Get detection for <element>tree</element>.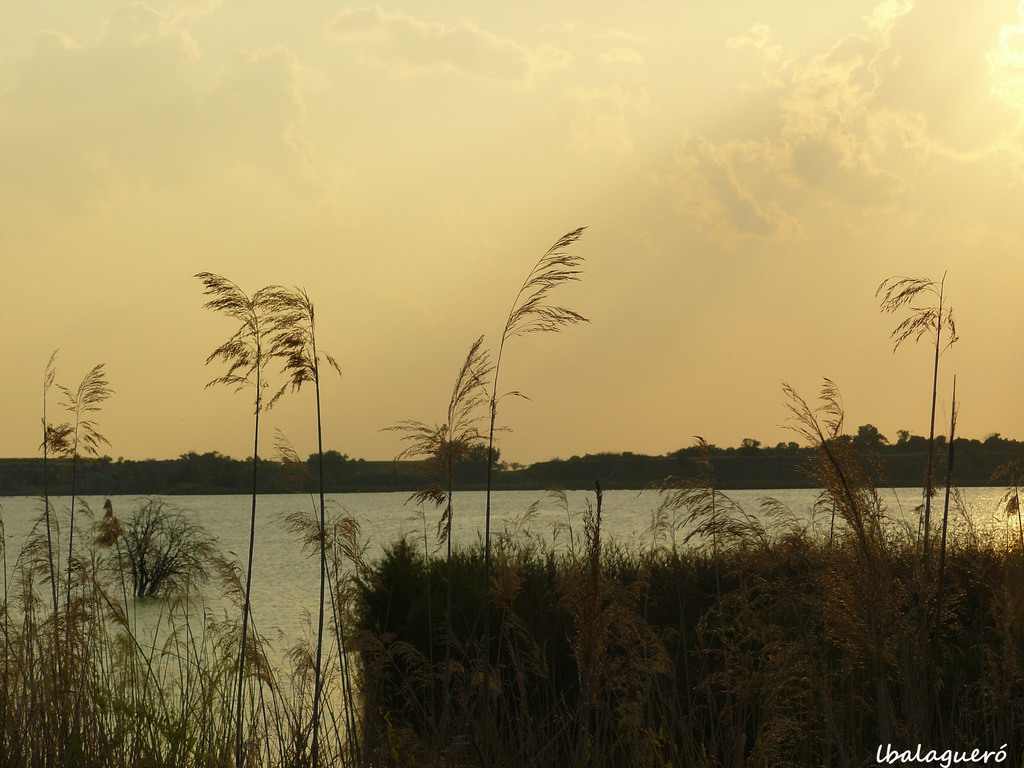
Detection: Rect(468, 447, 499, 460).
